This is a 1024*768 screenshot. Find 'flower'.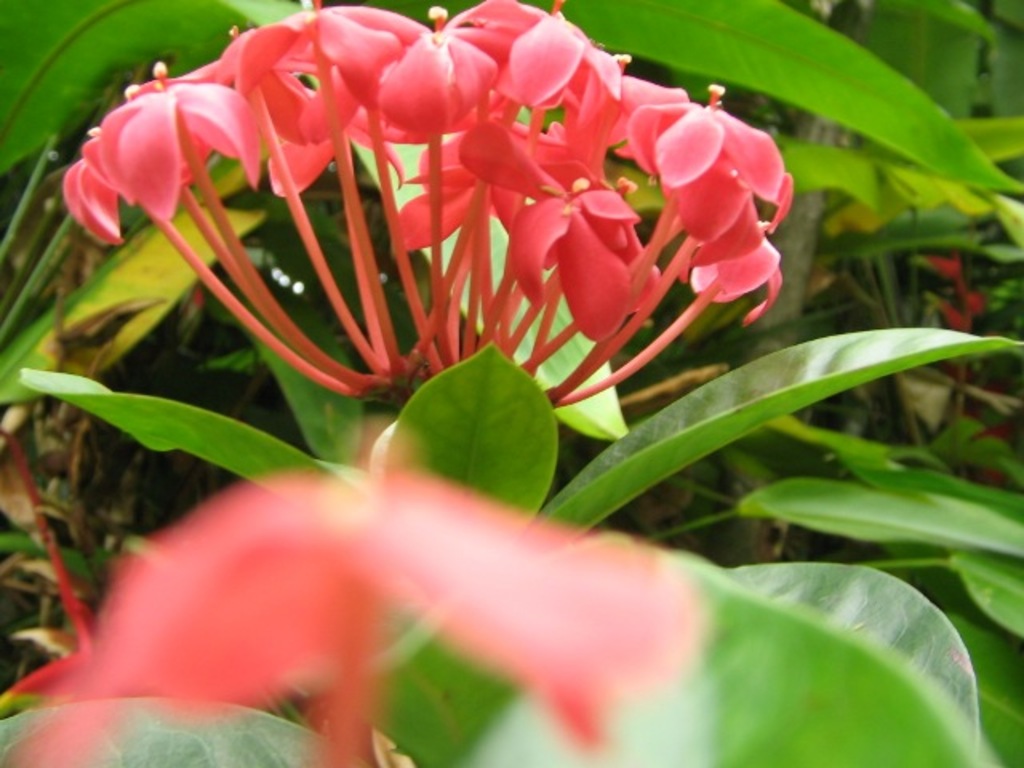
Bounding box: x1=627 y1=82 x2=786 y2=245.
